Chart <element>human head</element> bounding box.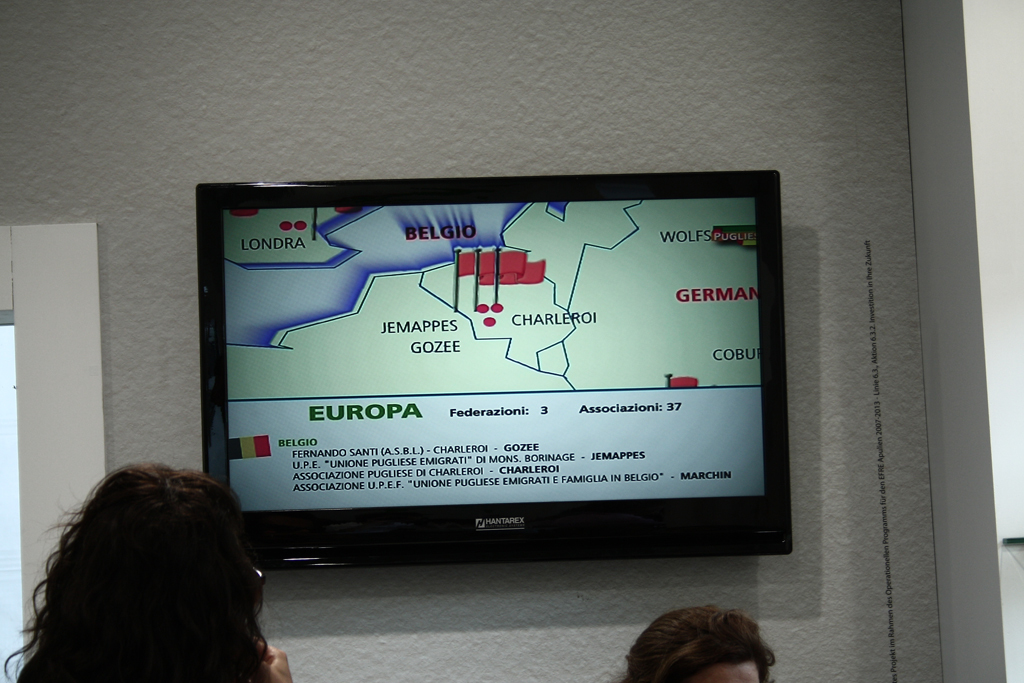
Charted: bbox=(626, 609, 774, 682).
